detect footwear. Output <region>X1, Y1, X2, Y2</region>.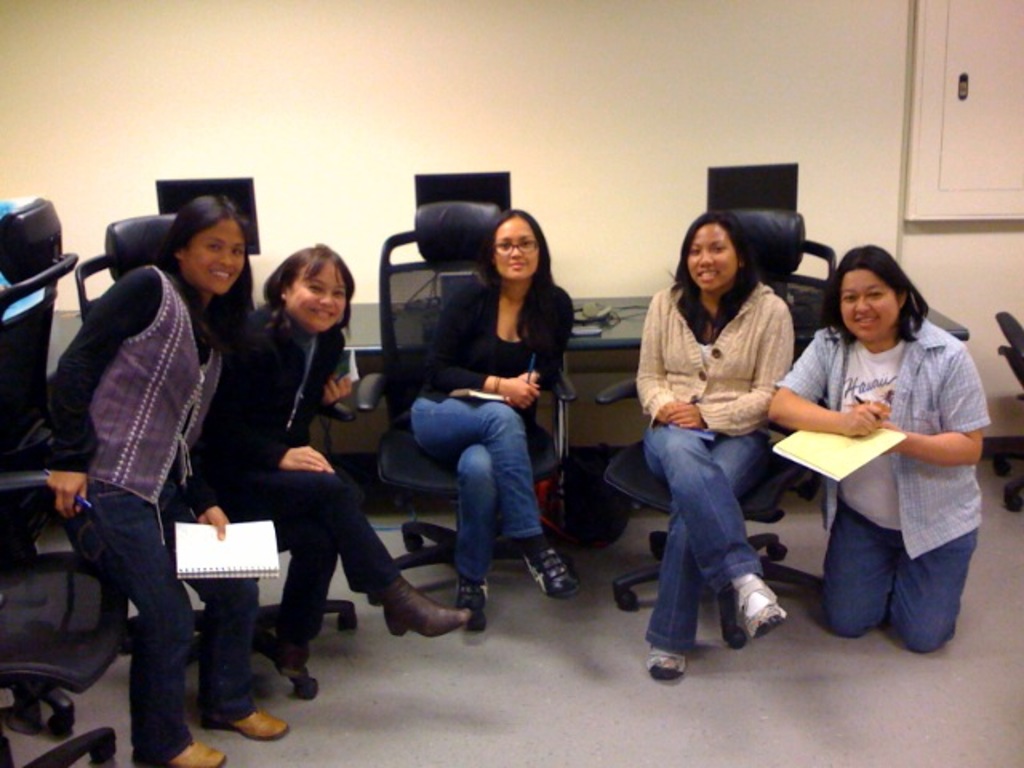
<region>278, 627, 312, 683</region>.
